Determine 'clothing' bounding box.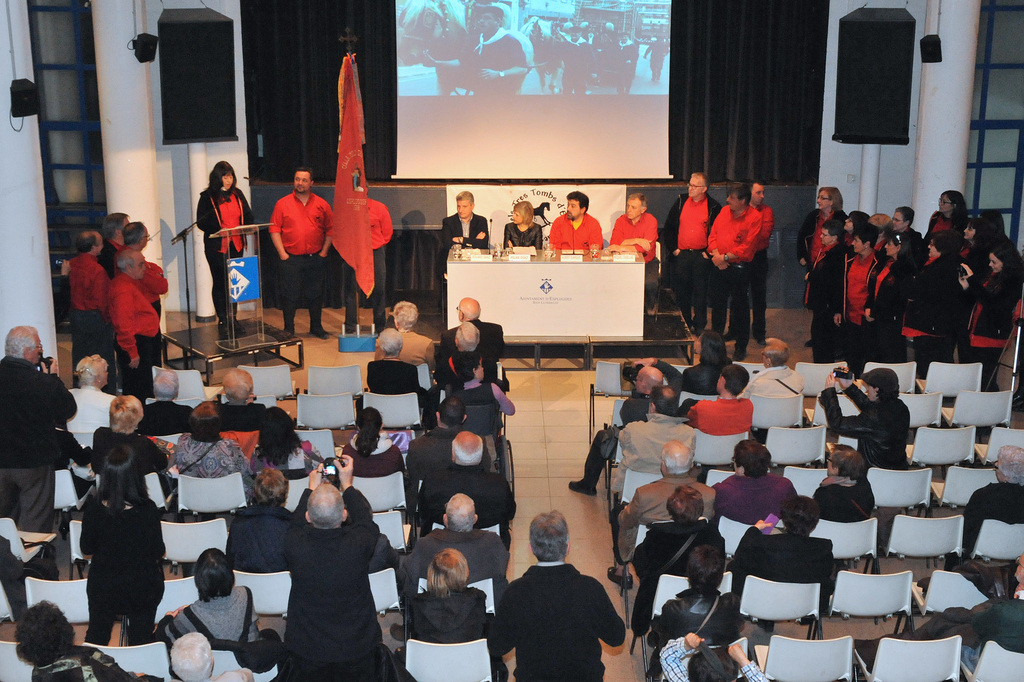
Determined: [811, 478, 874, 524].
